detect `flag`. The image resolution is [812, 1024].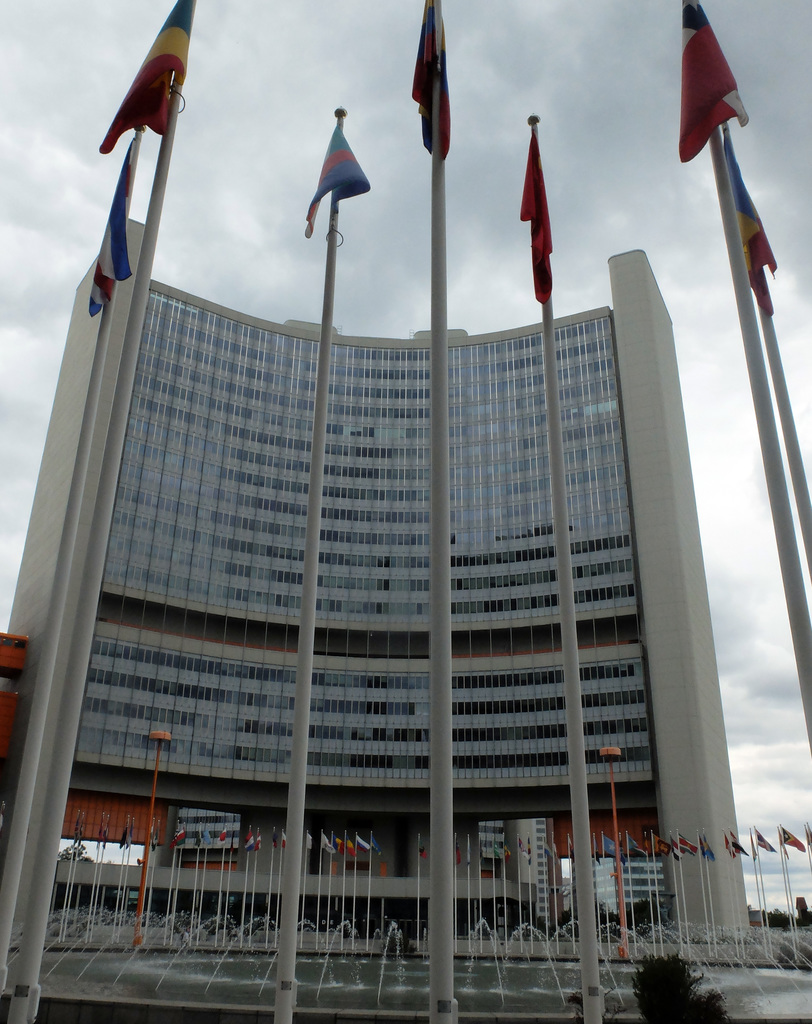
l=663, t=0, r=751, b=157.
